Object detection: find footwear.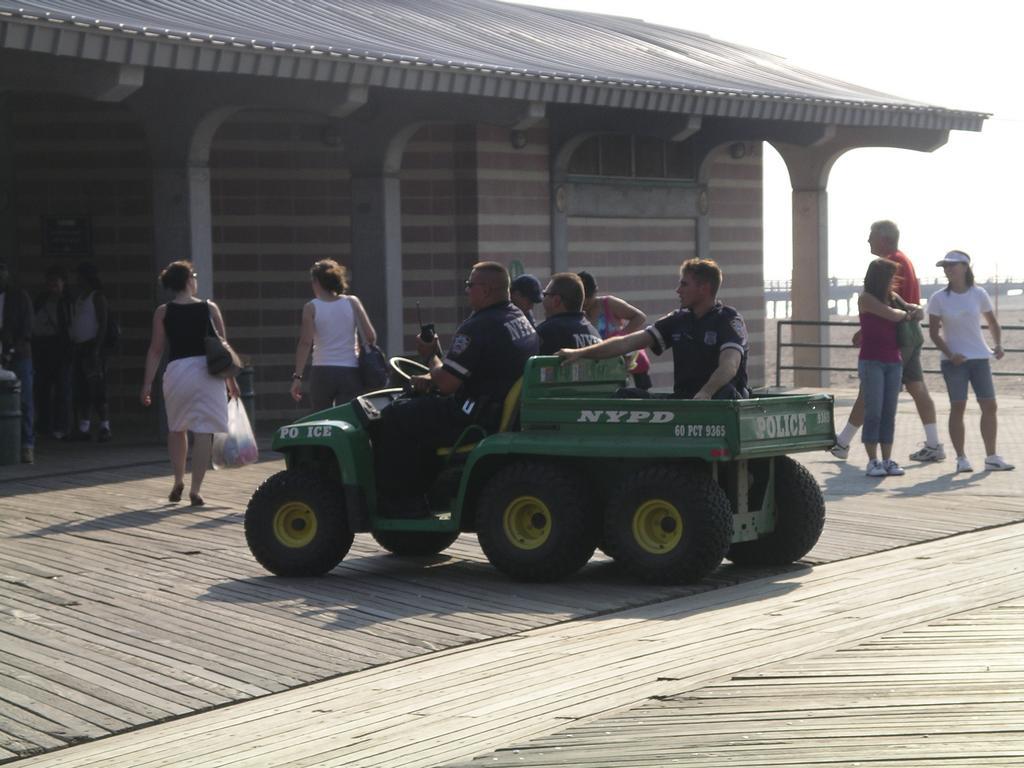
rect(99, 424, 110, 437).
